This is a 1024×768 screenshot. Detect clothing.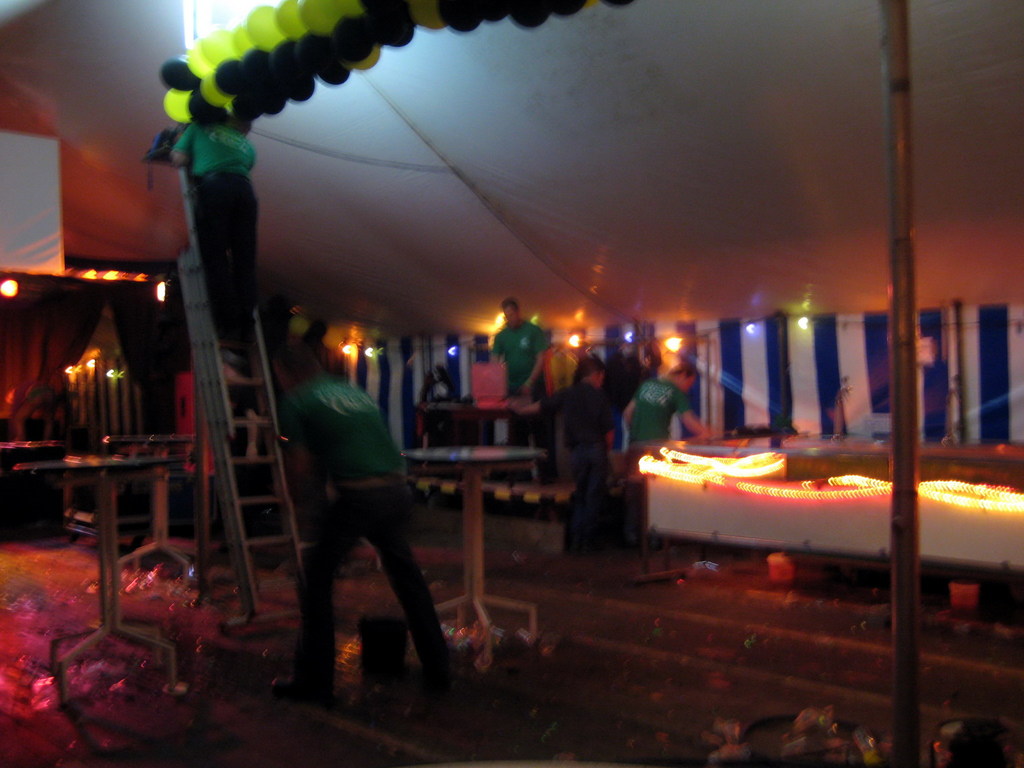
<bbox>269, 313, 423, 658</bbox>.
